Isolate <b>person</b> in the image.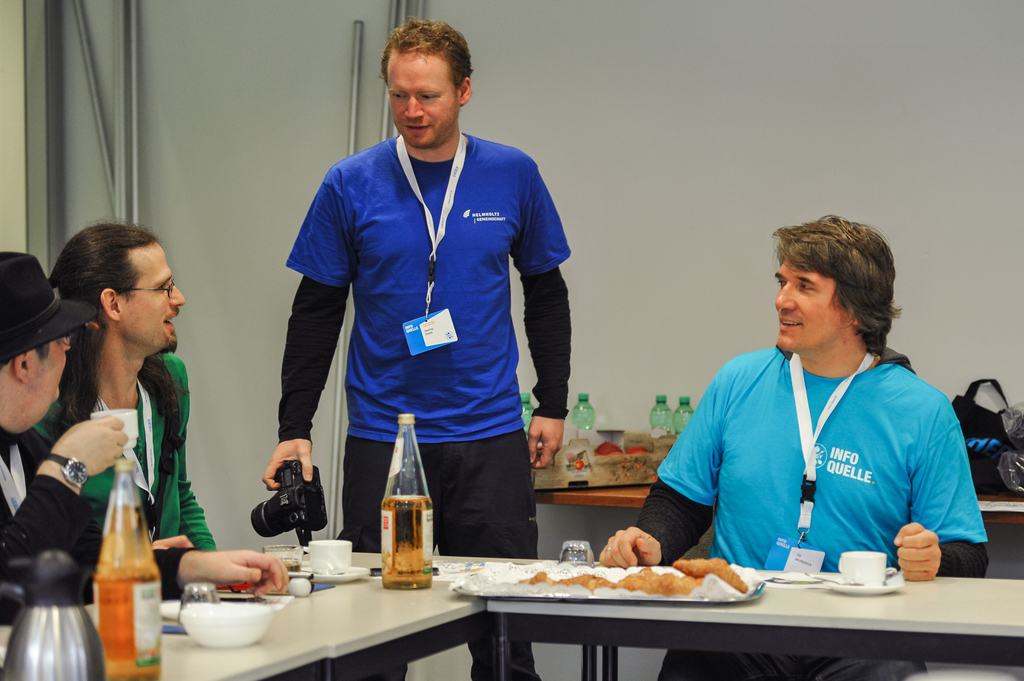
Isolated region: {"left": 649, "top": 223, "right": 977, "bottom": 610}.
